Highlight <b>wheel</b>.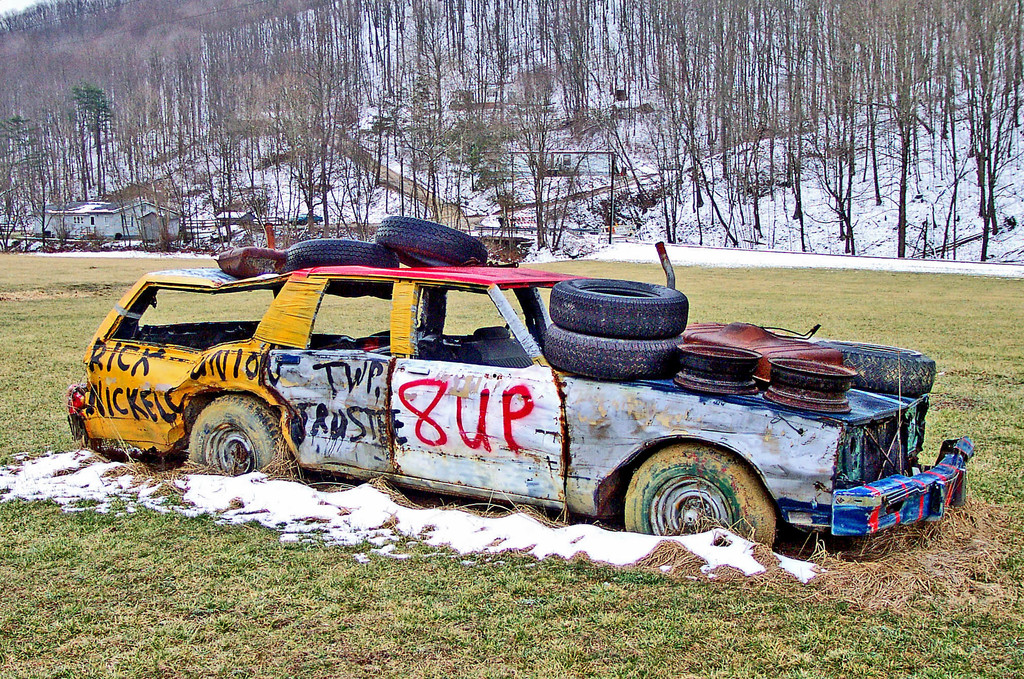
Highlighted region: {"x1": 538, "y1": 325, "x2": 686, "y2": 384}.
